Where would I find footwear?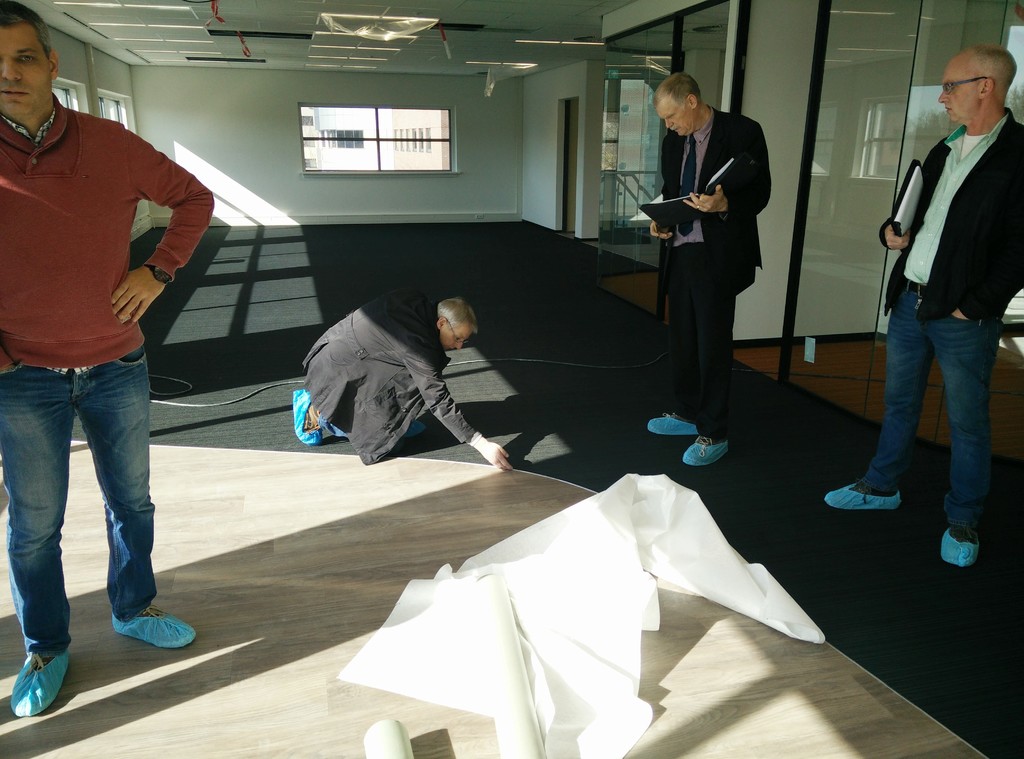
At locate(942, 528, 978, 568).
